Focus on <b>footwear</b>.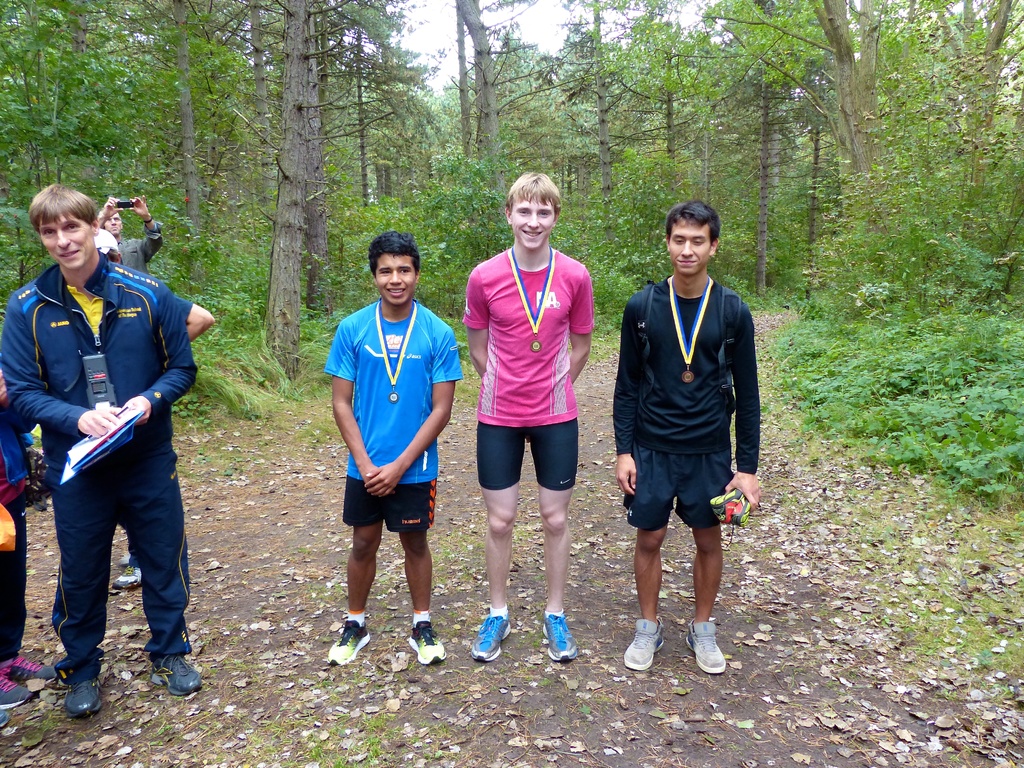
Focused at x1=0 y1=672 x2=30 y2=708.
